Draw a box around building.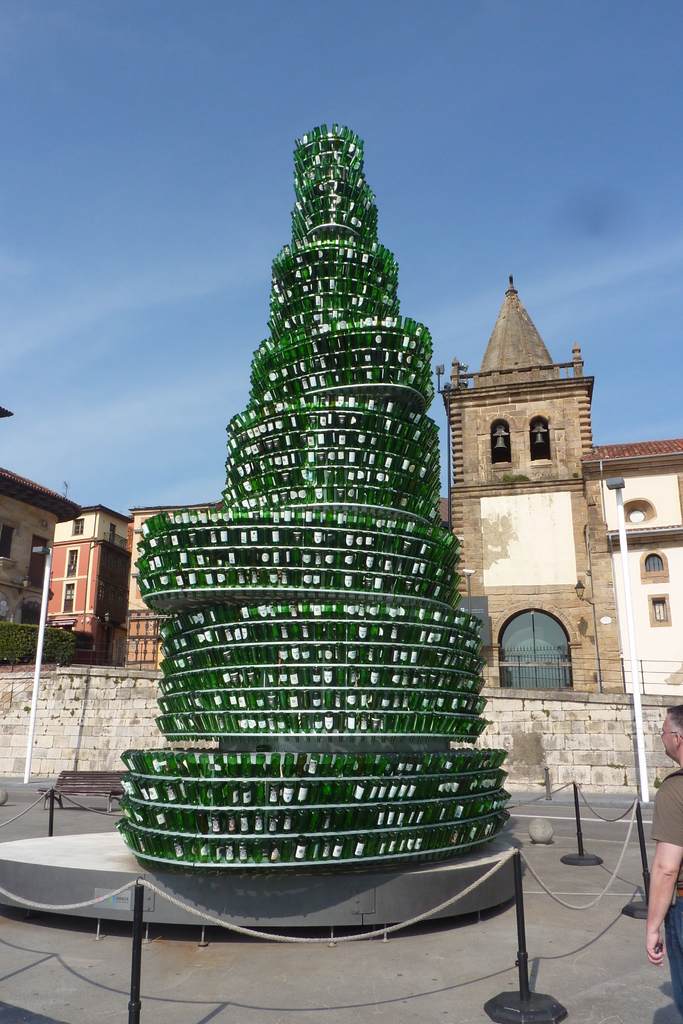
bbox=(0, 463, 222, 659).
